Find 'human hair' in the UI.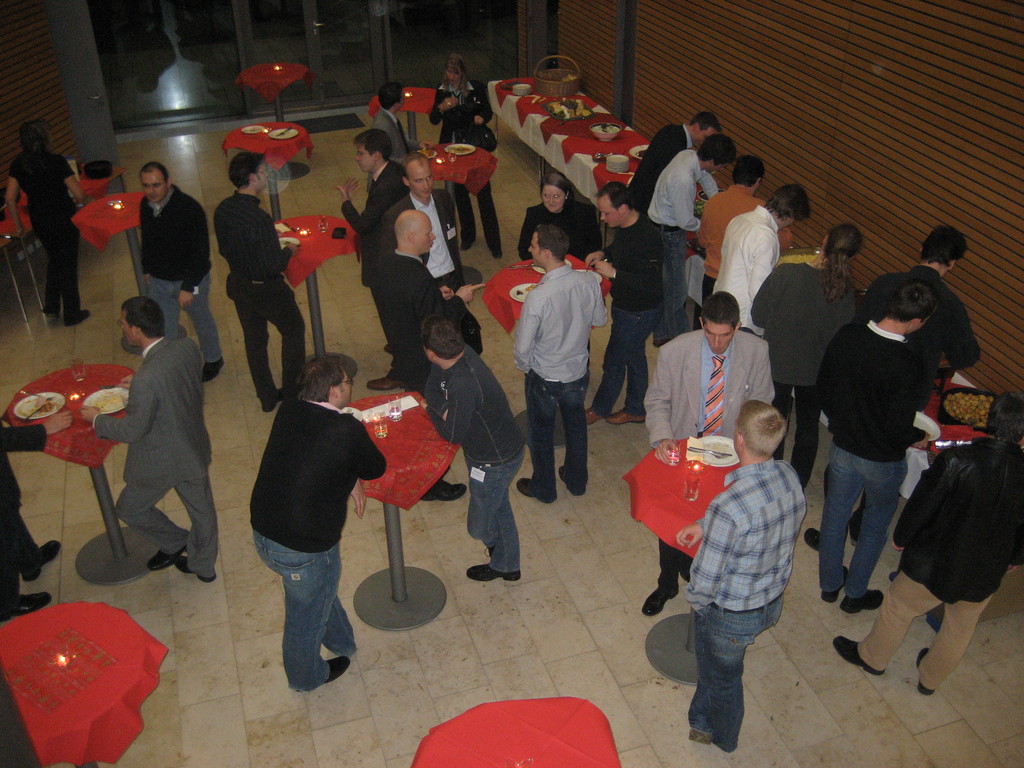
UI element at region(813, 223, 863, 305).
